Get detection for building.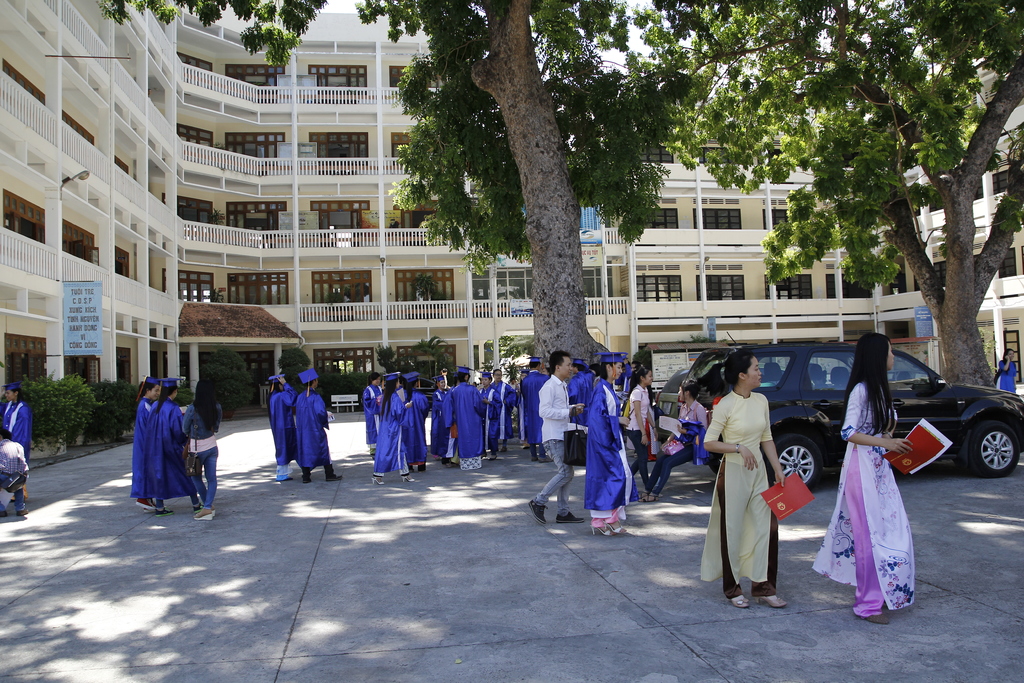
Detection: [626,46,1023,397].
